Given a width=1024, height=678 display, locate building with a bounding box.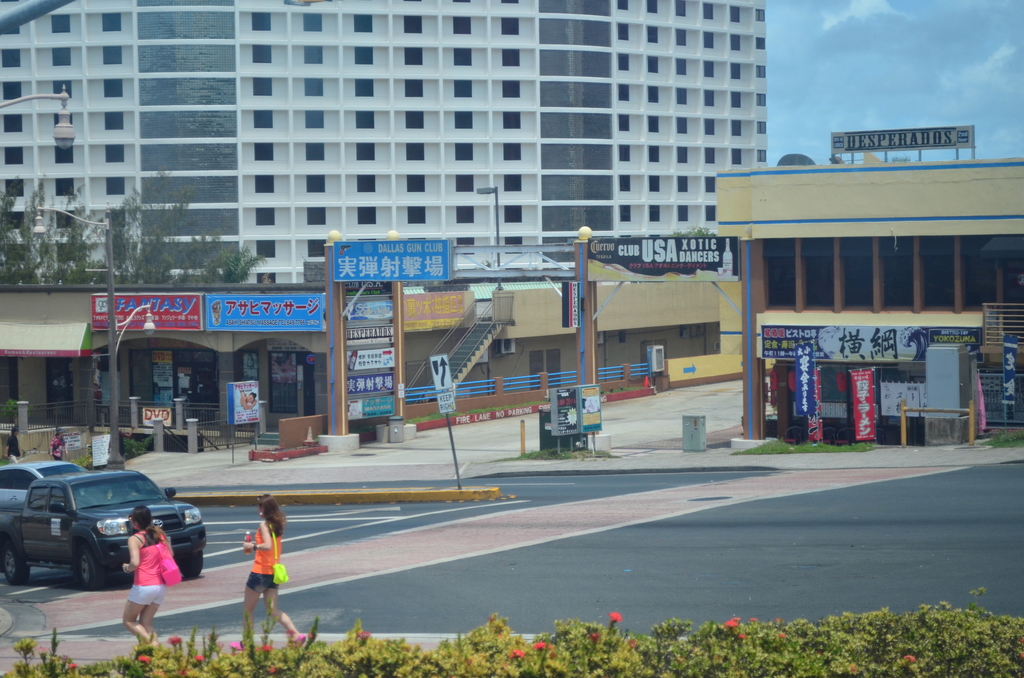
Located: [714,125,1023,444].
